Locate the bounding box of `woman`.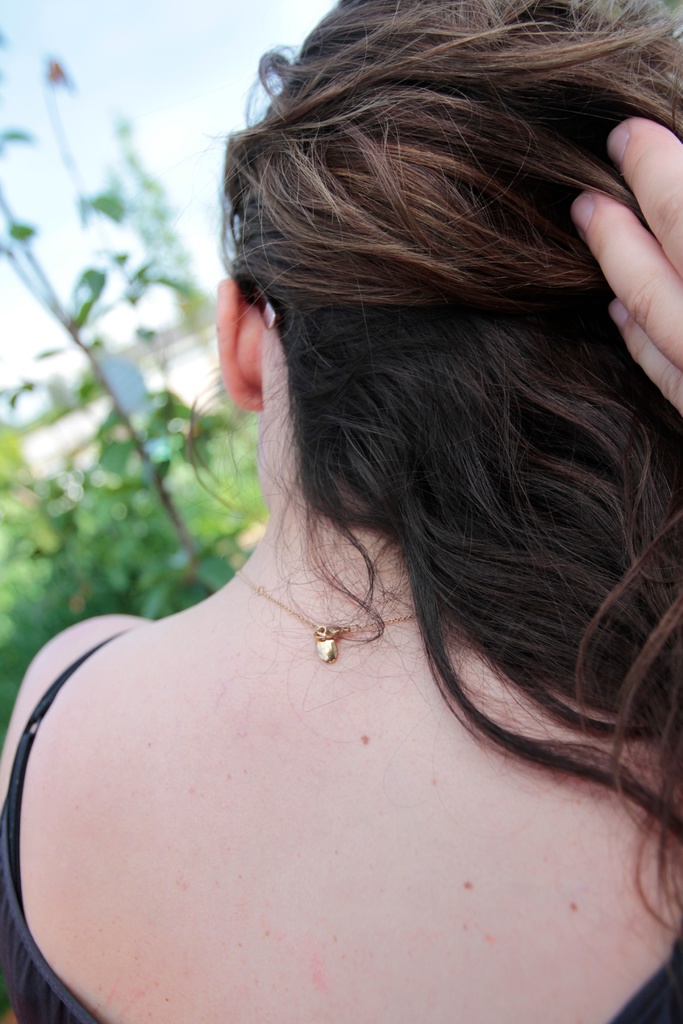
Bounding box: bbox=[11, 54, 675, 1023].
